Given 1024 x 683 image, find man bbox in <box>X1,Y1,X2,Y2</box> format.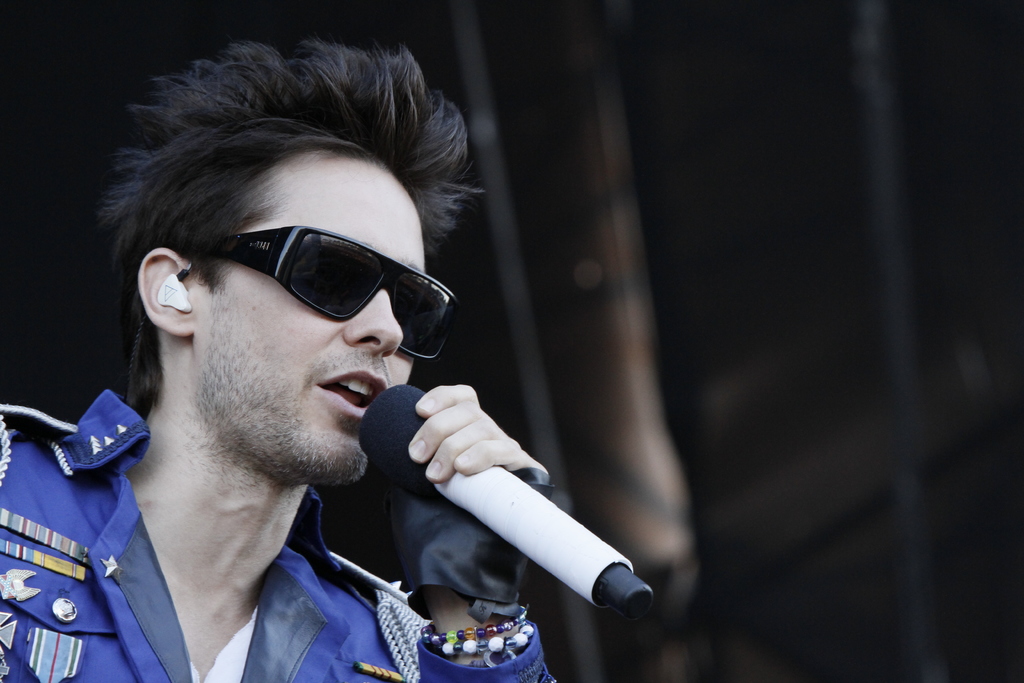
<box>0,43,588,682</box>.
